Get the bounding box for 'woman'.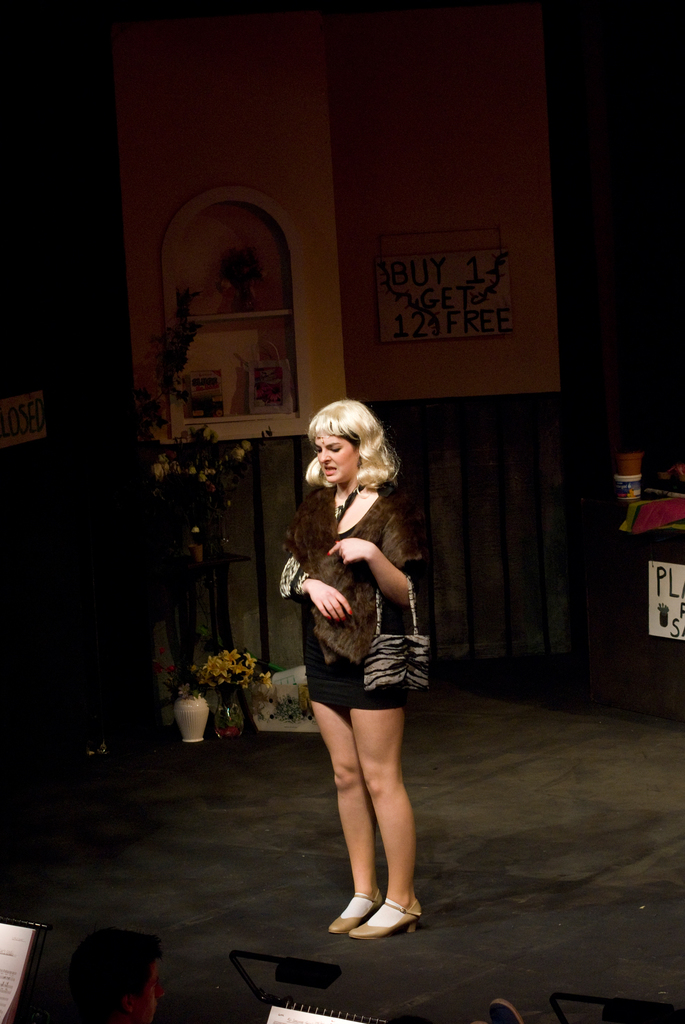
[284, 398, 442, 942].
